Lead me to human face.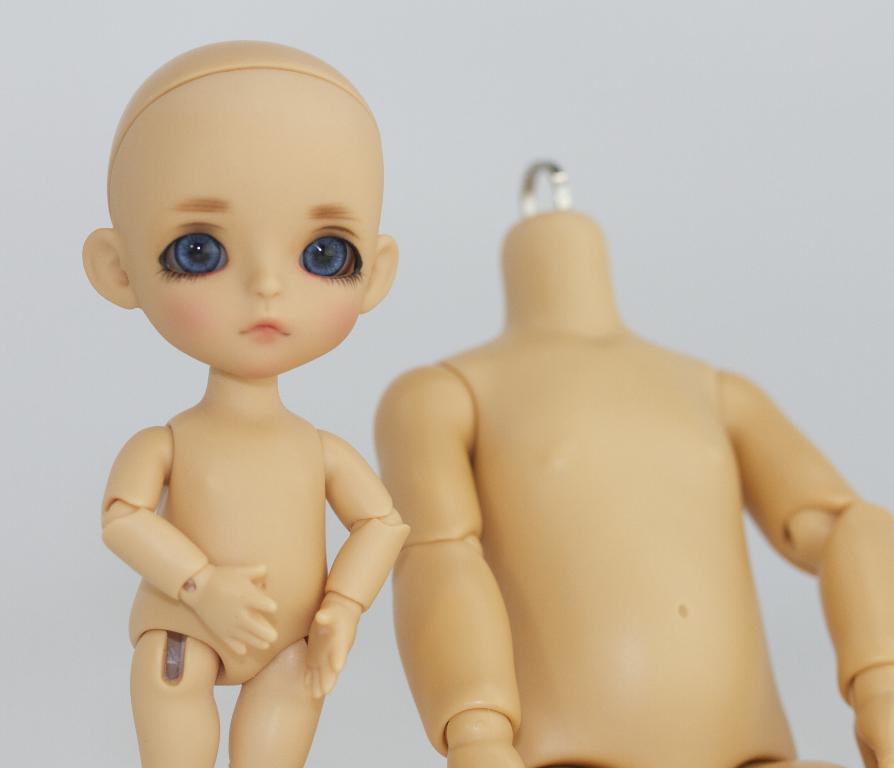
Lead to box(111, 73, 378, 390).
